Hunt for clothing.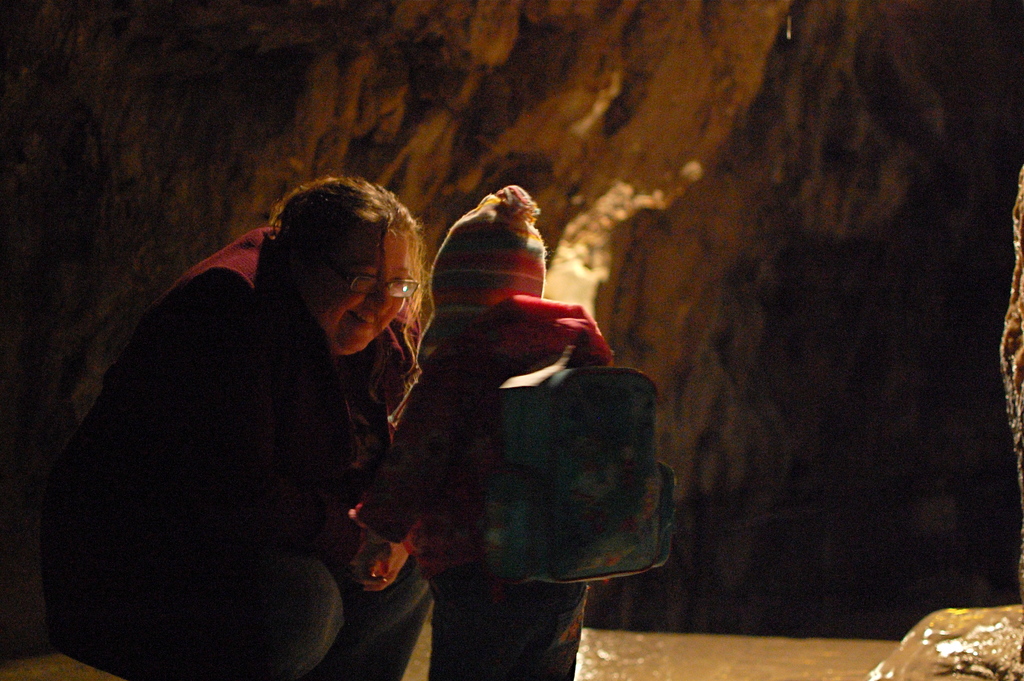
Hunted down at (36,211,439,680).
